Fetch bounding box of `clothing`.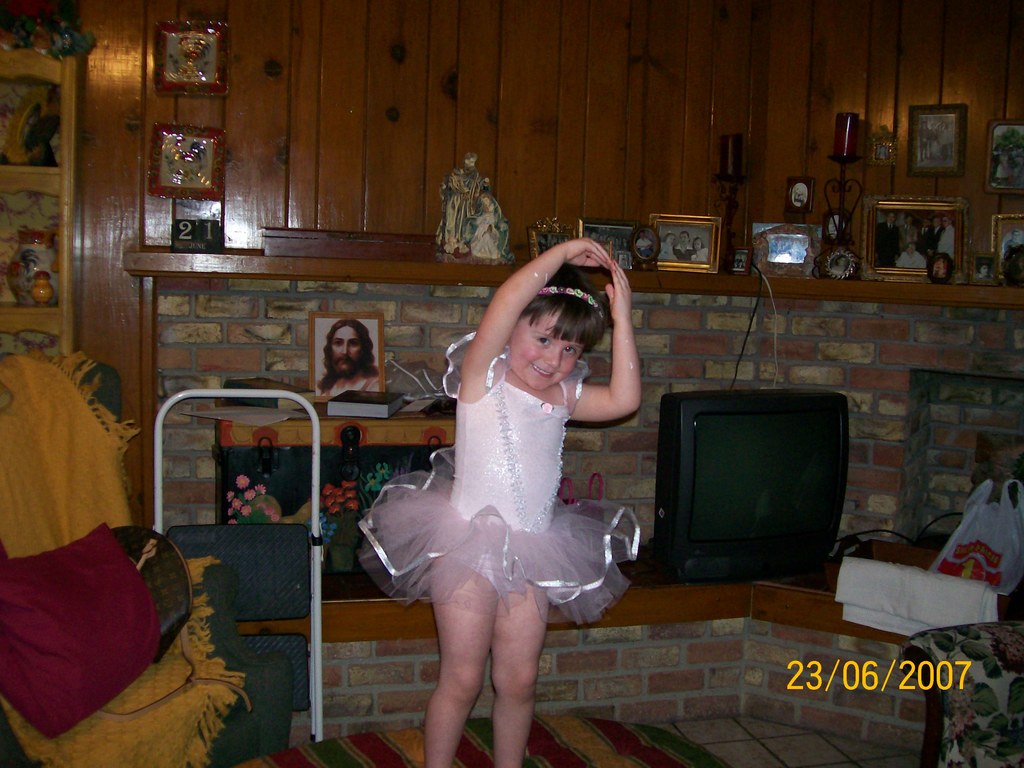
Bbox: 639 239 656 258.
